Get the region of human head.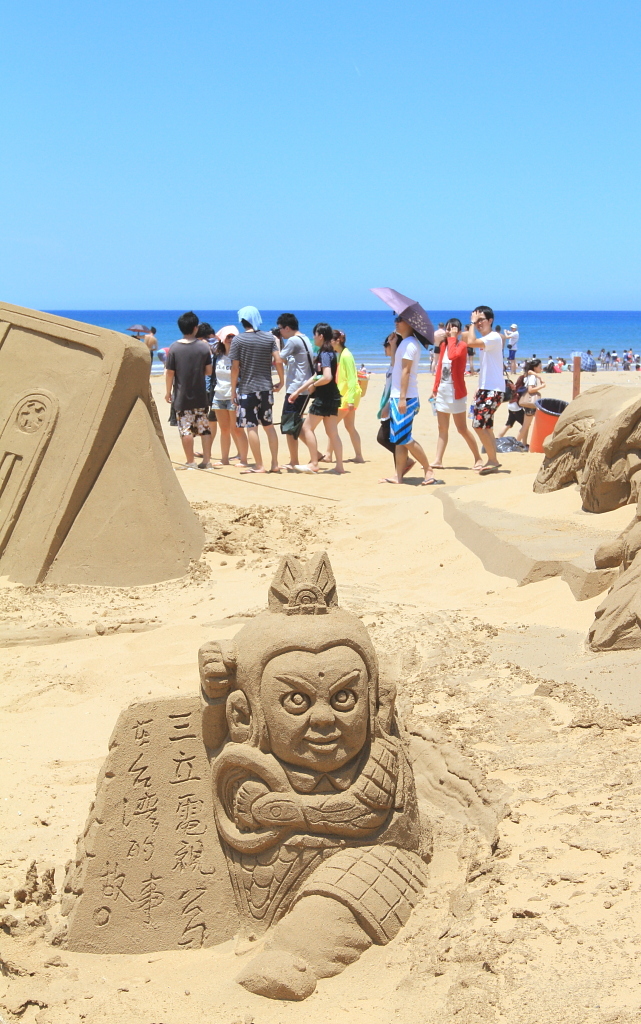
444:320:460:343.
